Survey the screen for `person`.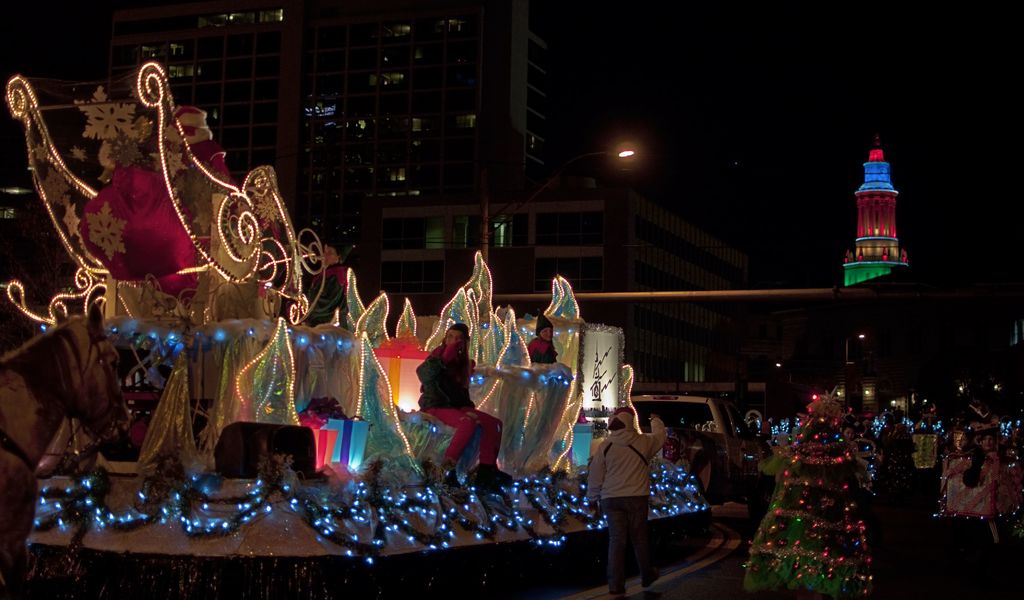
Survey found: detection(416, 320, 500, 478).
